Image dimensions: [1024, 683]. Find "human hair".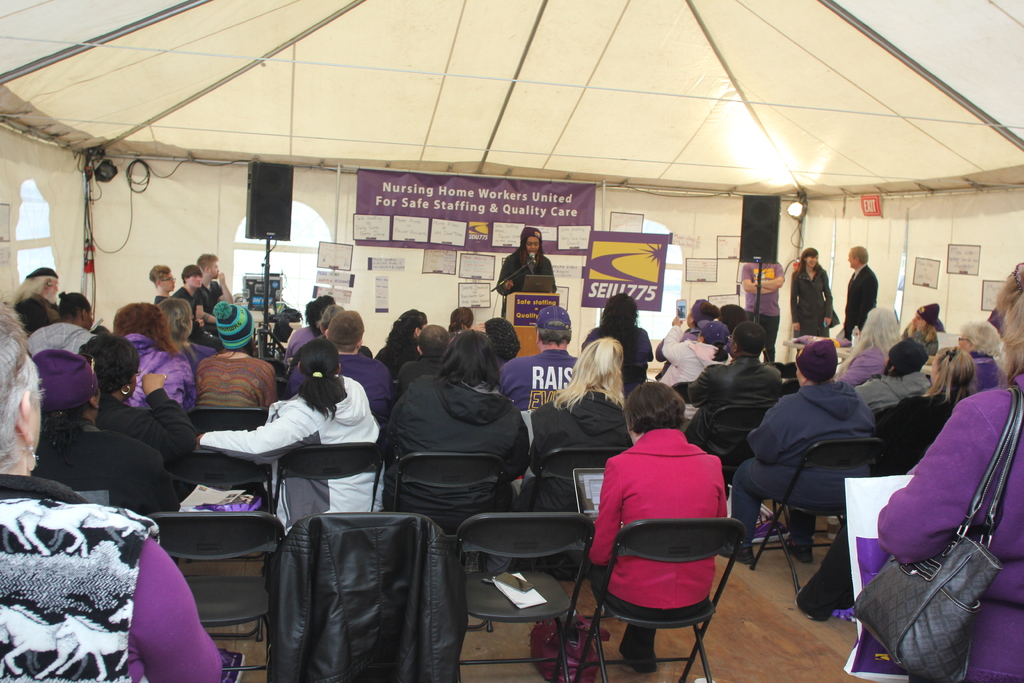
(left=795, top=247, right=826, bottom=273).
